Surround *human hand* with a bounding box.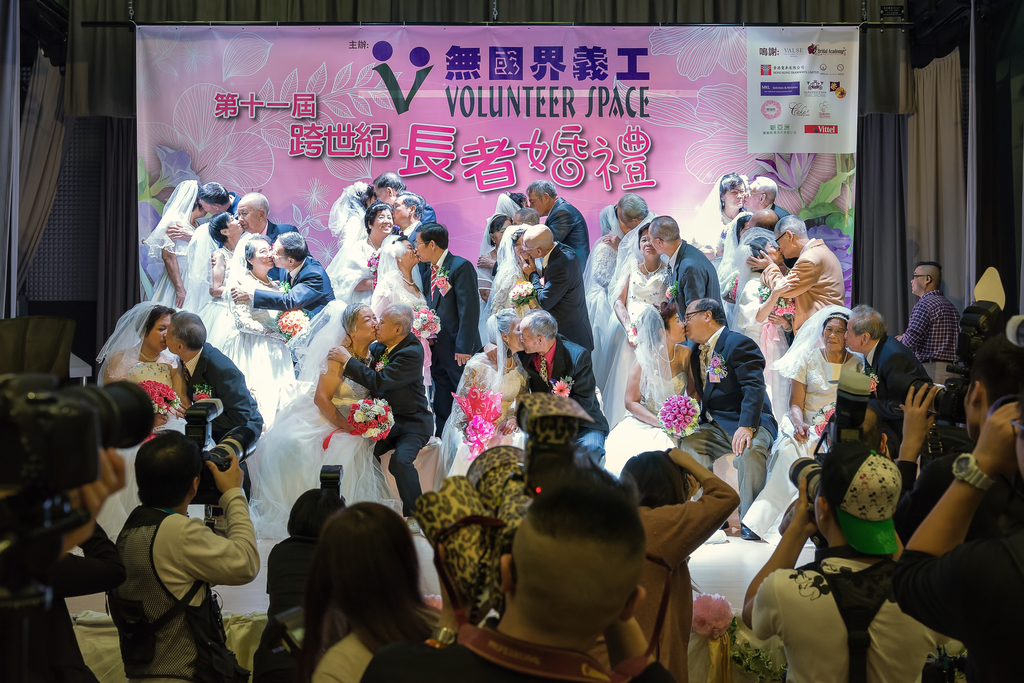
(x1=516, y1=251, x2=538, y2=279).
